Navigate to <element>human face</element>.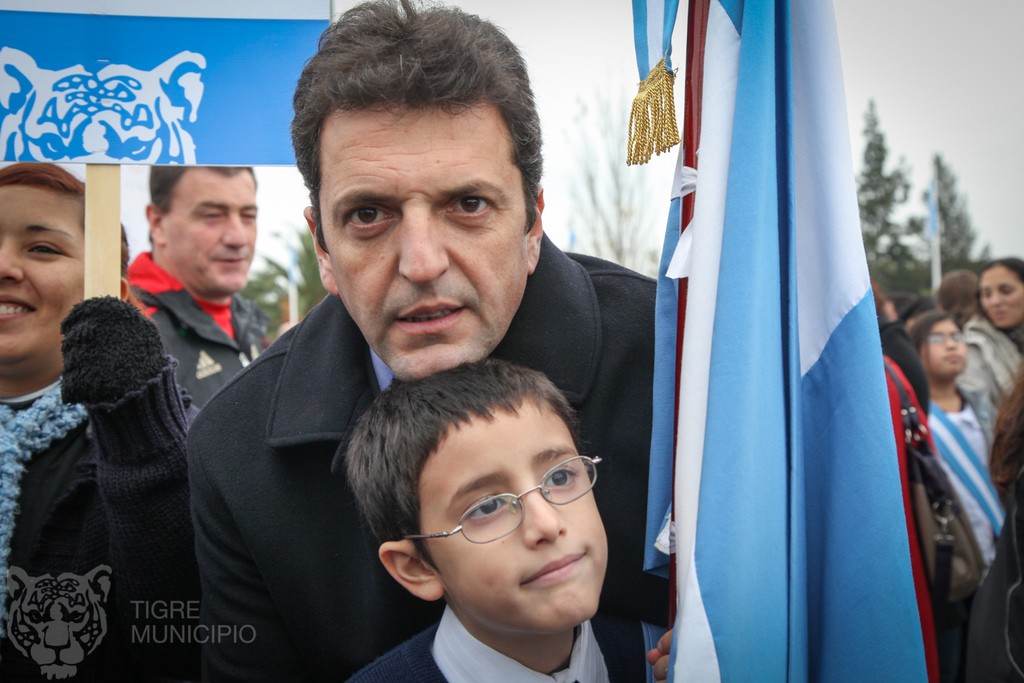
Navigation target: Rect(312, 99, 526, 387).
